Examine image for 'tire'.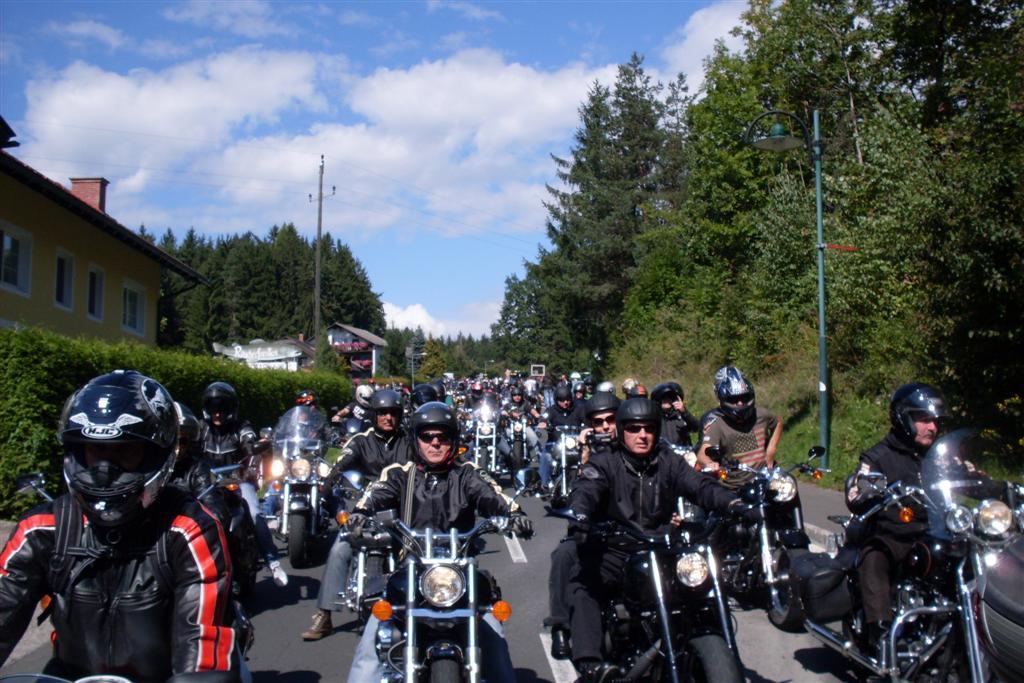
Examination result: crop(674, 627, 737, 682).
